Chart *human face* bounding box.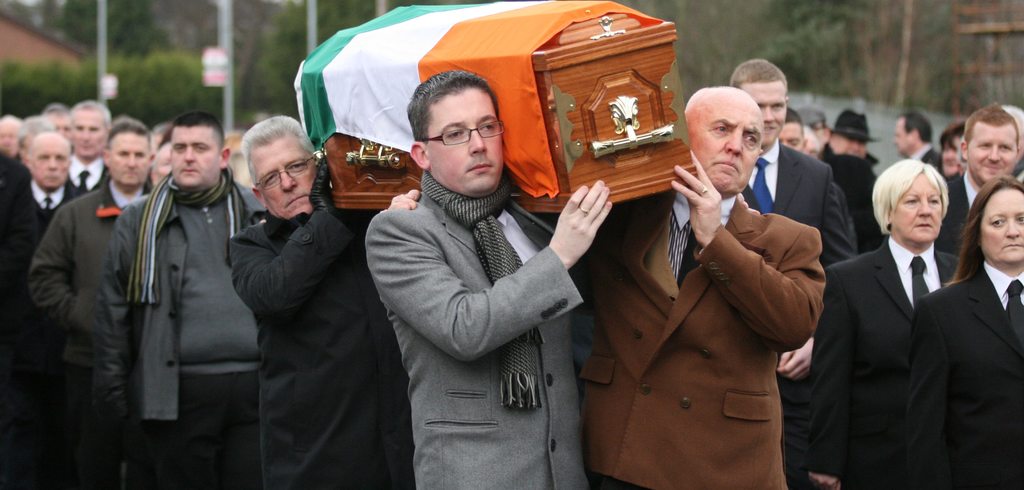
Charted: [170,129,215,183].
